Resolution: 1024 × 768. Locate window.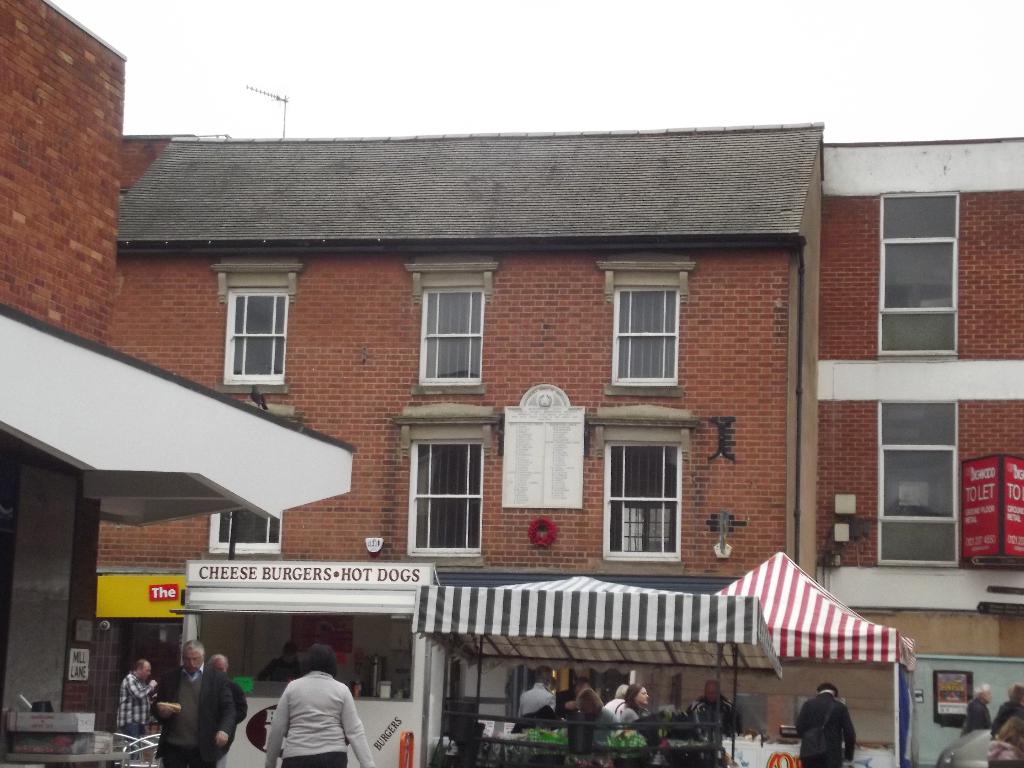
bbox(881, 193, 956, 352).
